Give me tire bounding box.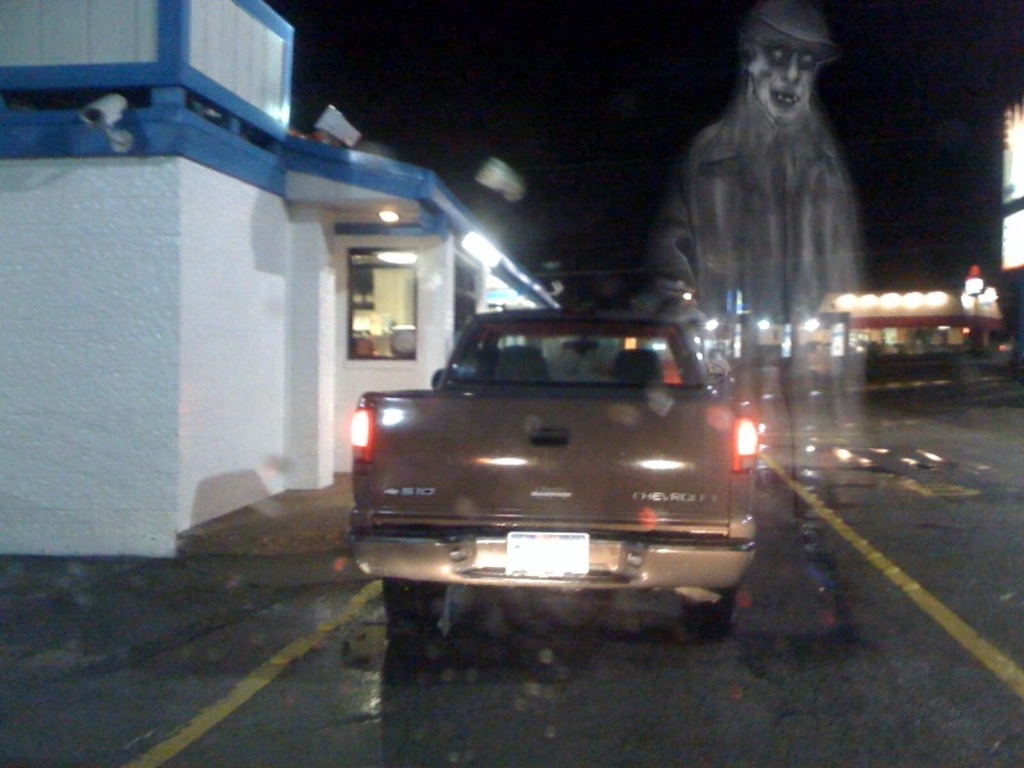
x1=685 y1=577 x2=736 y2=628.
